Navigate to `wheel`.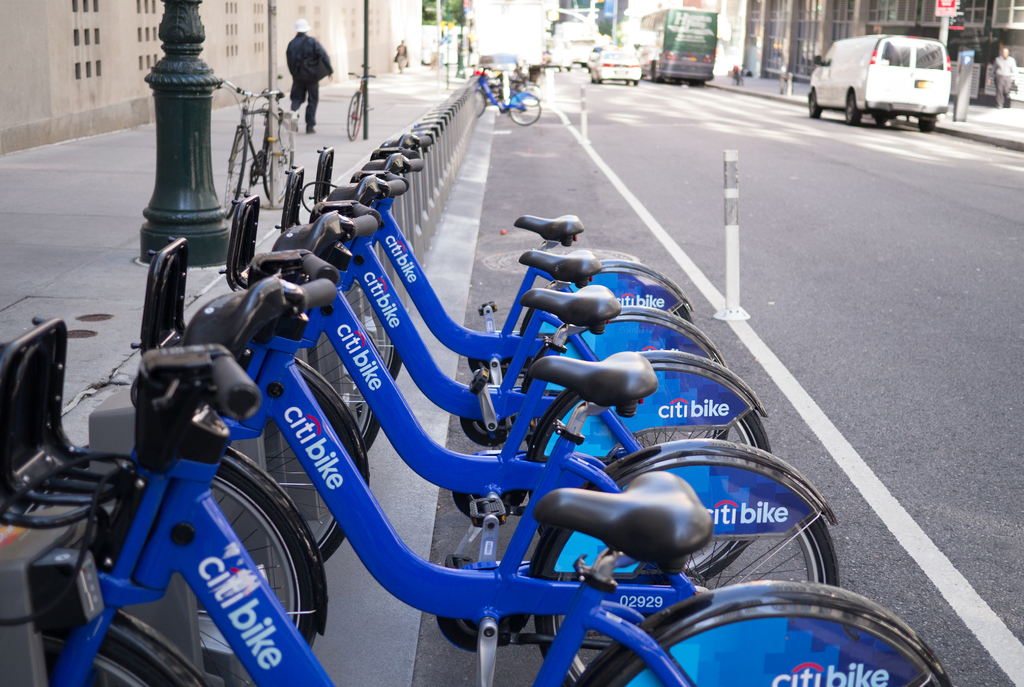
Navigation target: rect(345, 91, 360, 138).
